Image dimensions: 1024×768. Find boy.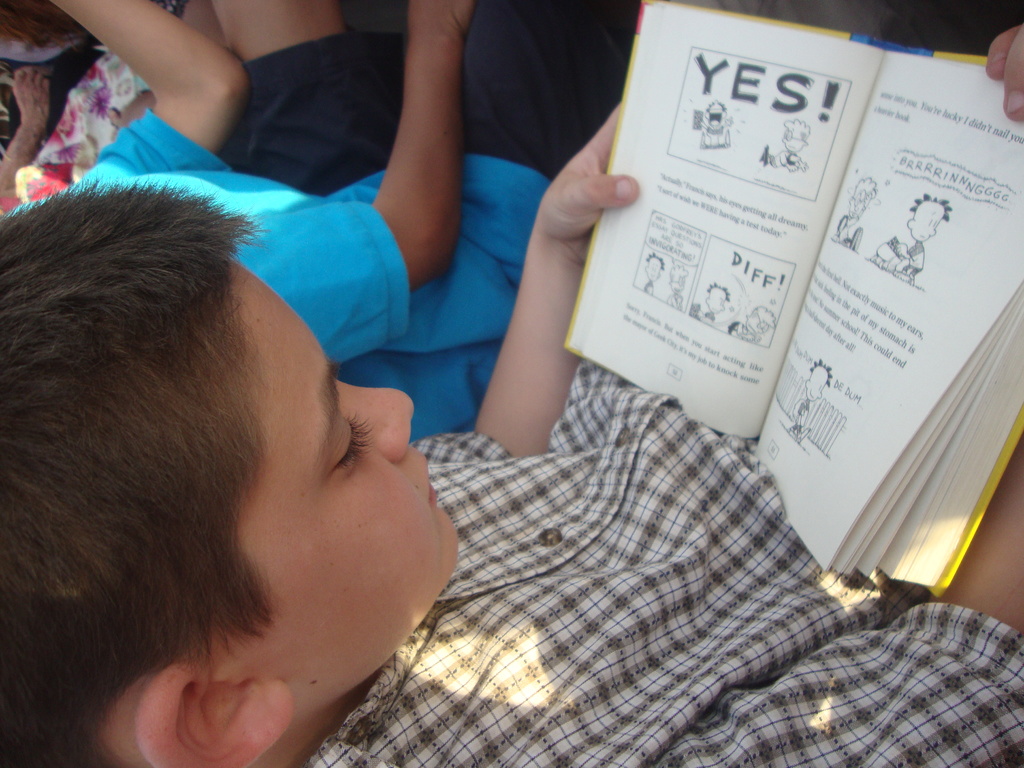
bbox=(664, 263, 690, 310).
